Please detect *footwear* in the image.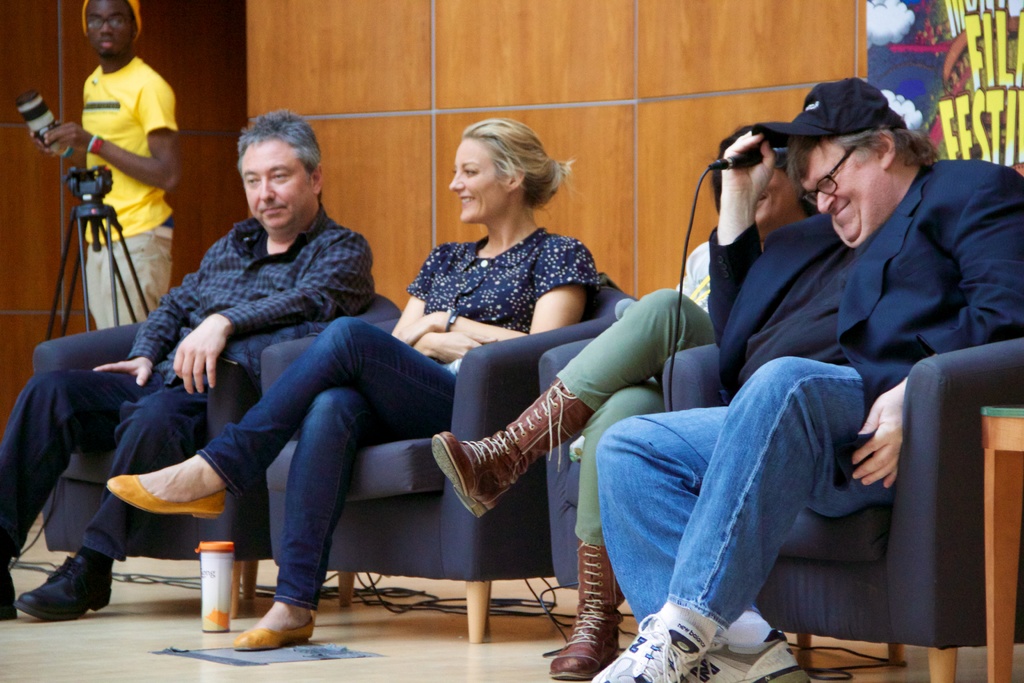
BBox(231, 608, 318, 652).
